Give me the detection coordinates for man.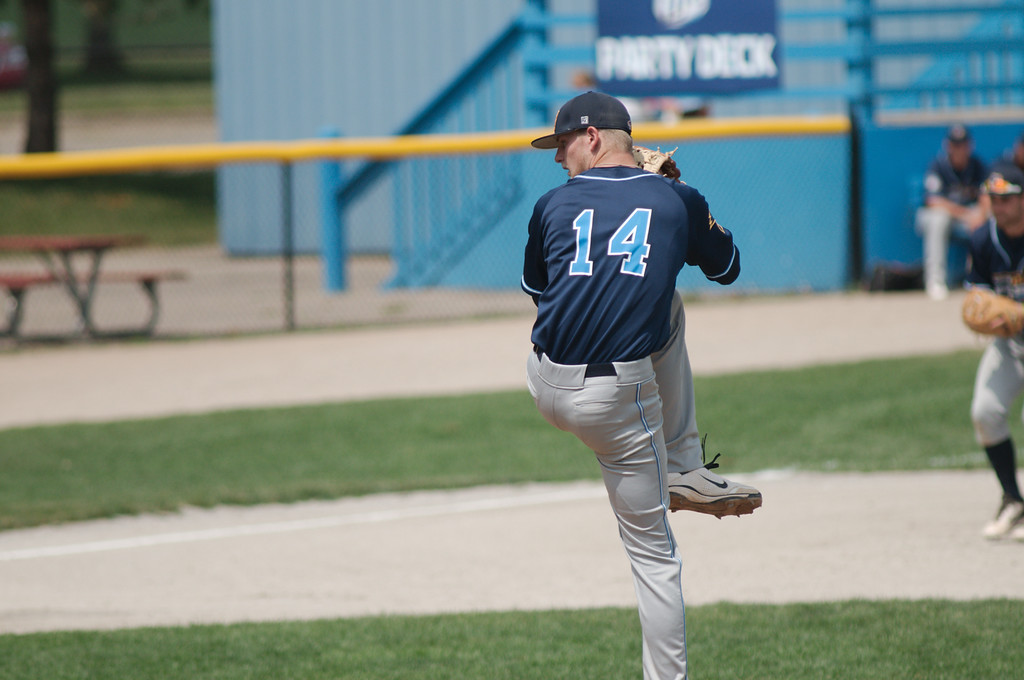
bbox(522, 92, 767, 679).
